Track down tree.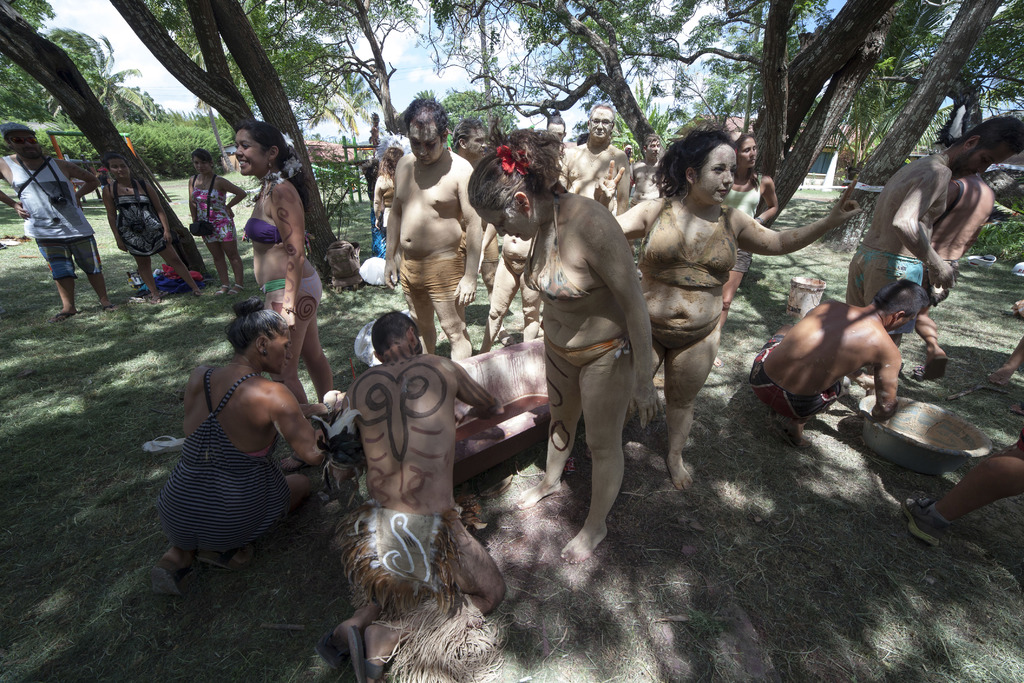
Tracked to x1=194, y1=1, x2=364, y2=293.
